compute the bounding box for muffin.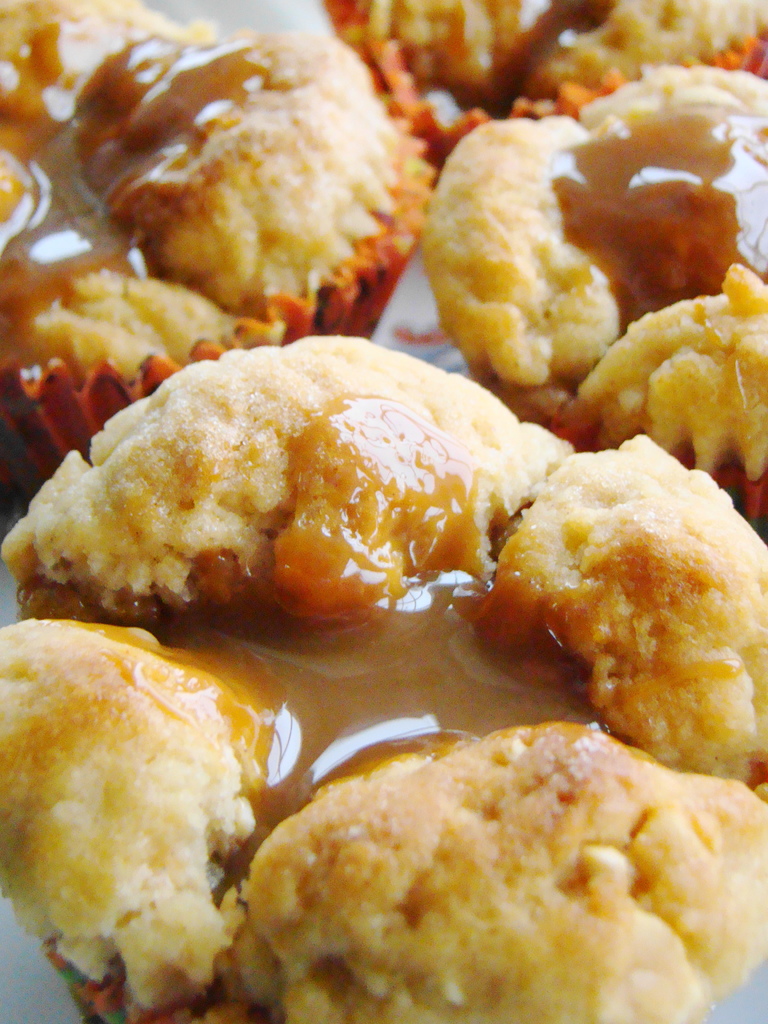
[x1=419, y1=63, x2=767, y2=536].
